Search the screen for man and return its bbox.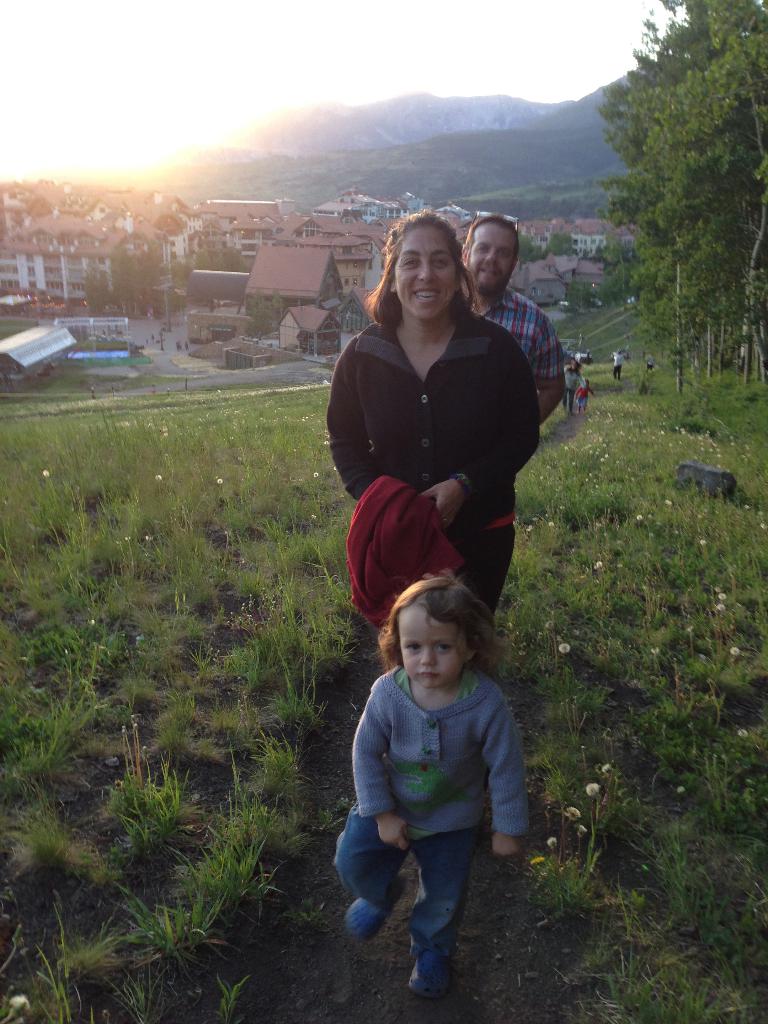
Found: 465, 216, 570, 424.
